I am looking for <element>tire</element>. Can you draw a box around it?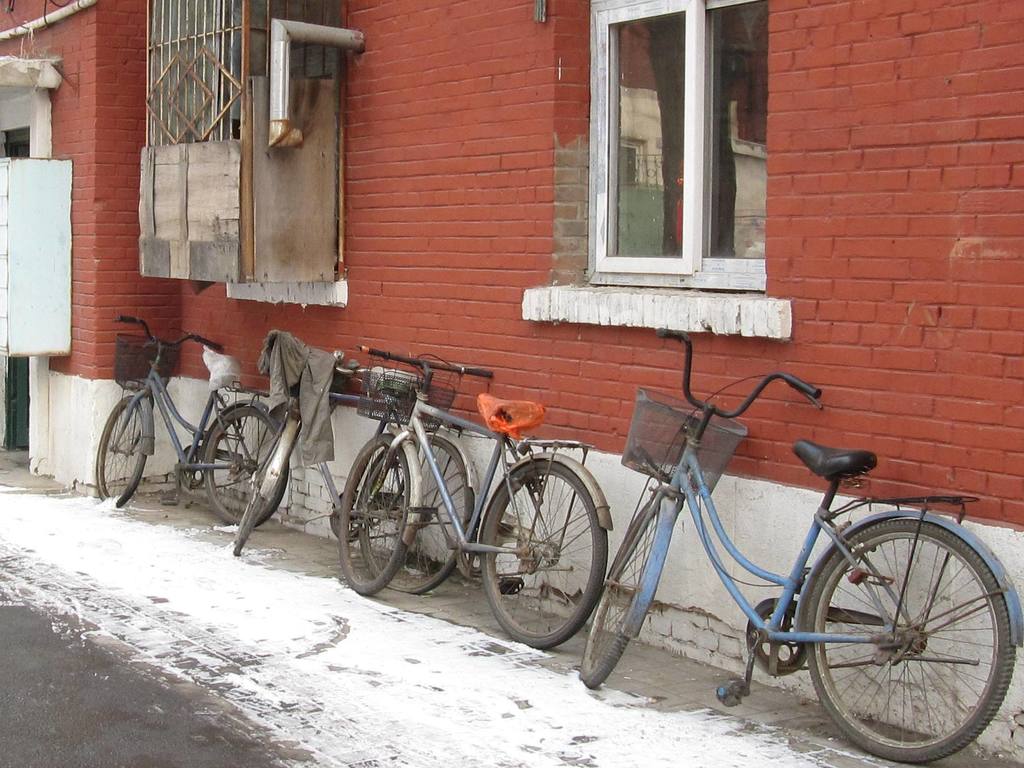
Sure, the bounding box is bbox=[481, 456, 603, 650].
